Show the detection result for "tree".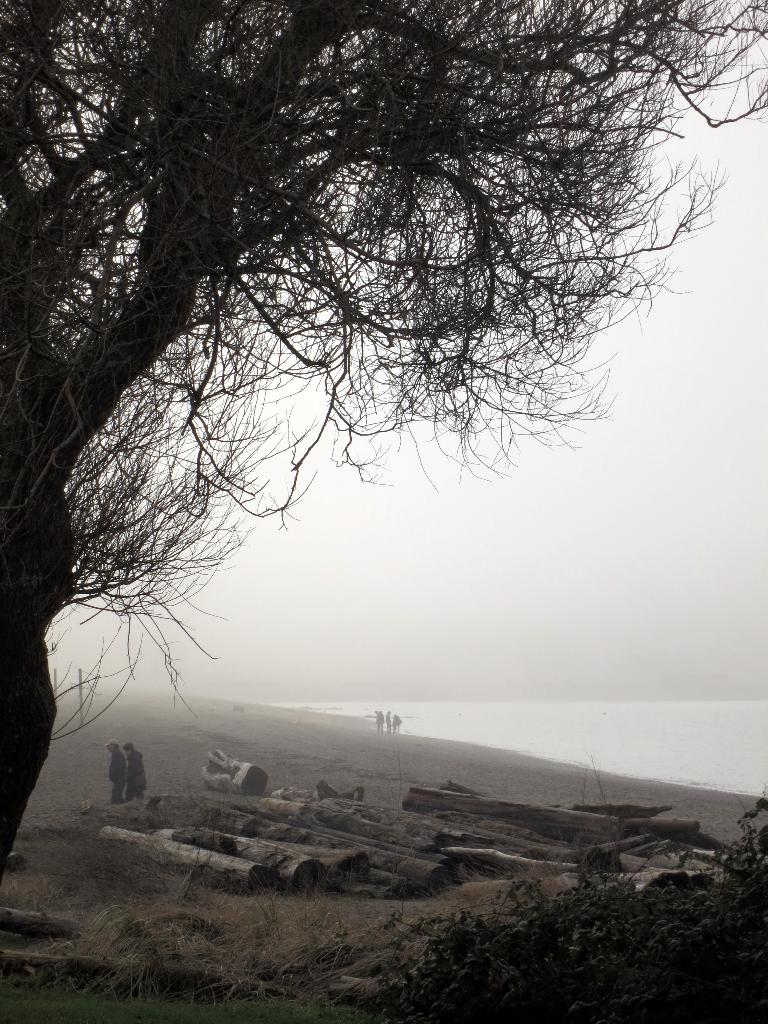
<region>26, 36, 717, 812</region>.
